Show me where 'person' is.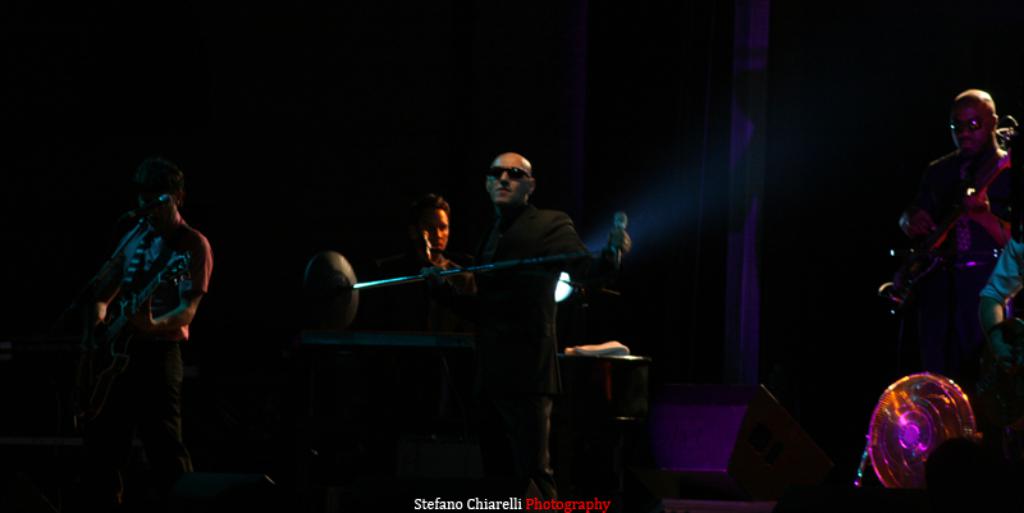
'person' is at <region>366, 191, 474, 344</region>.
